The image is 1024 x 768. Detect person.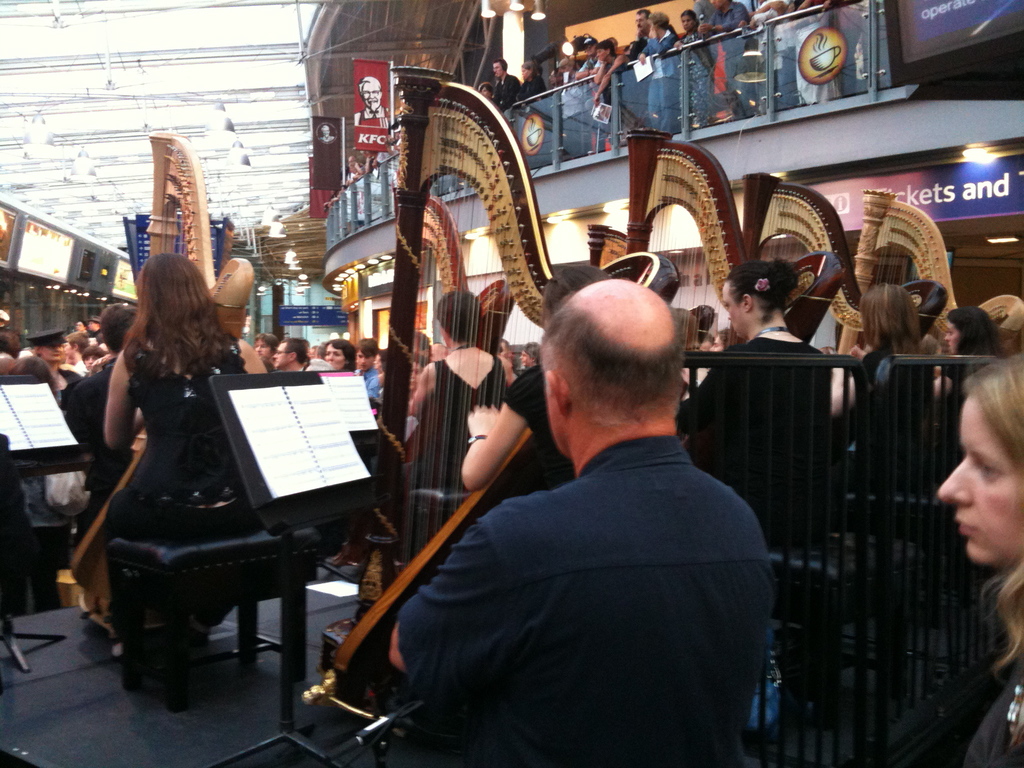
Detection: [572,34,602,77].
